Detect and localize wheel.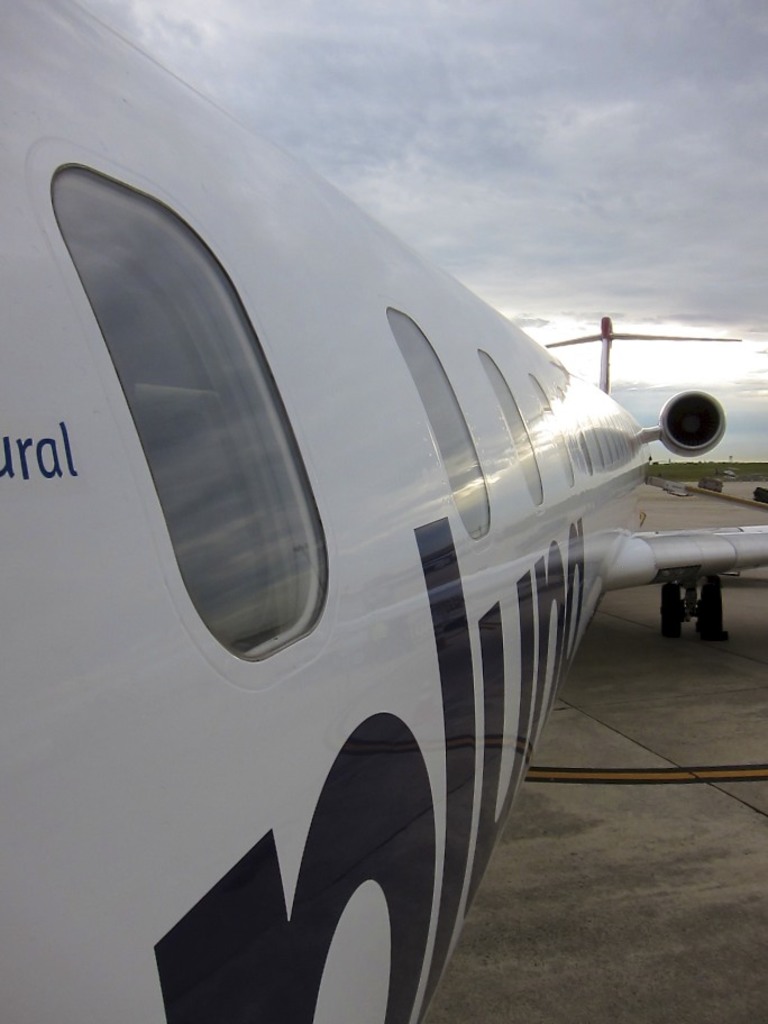
Localized at 657:574:687:638.
